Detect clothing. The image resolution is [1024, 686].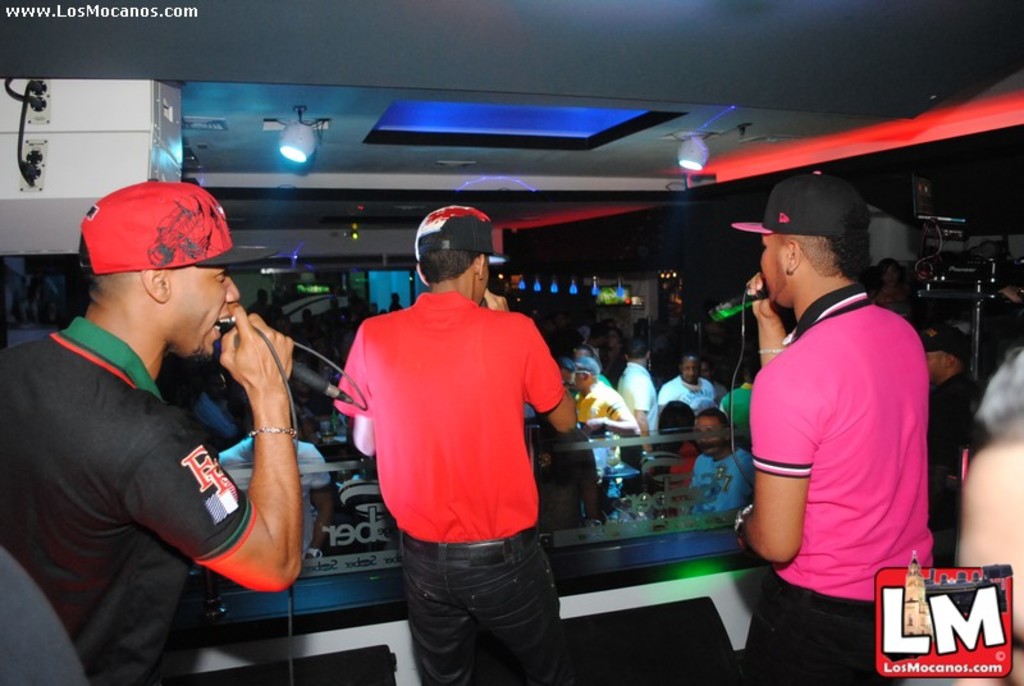
bbox(573, 378, 626, 431).
